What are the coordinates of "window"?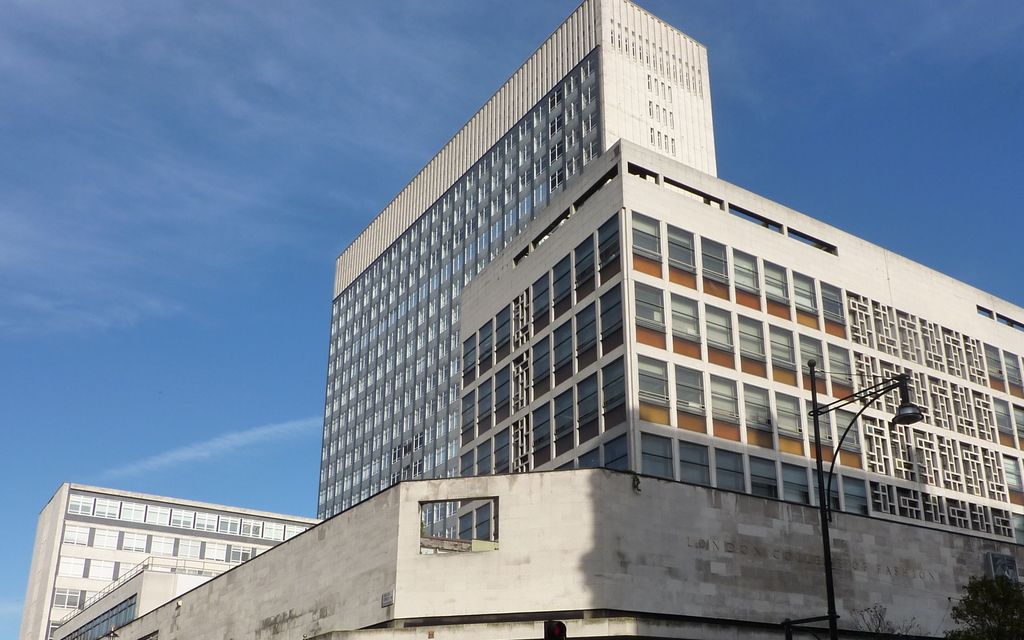
x1=667 y1=283 x2=706 y2=359.
